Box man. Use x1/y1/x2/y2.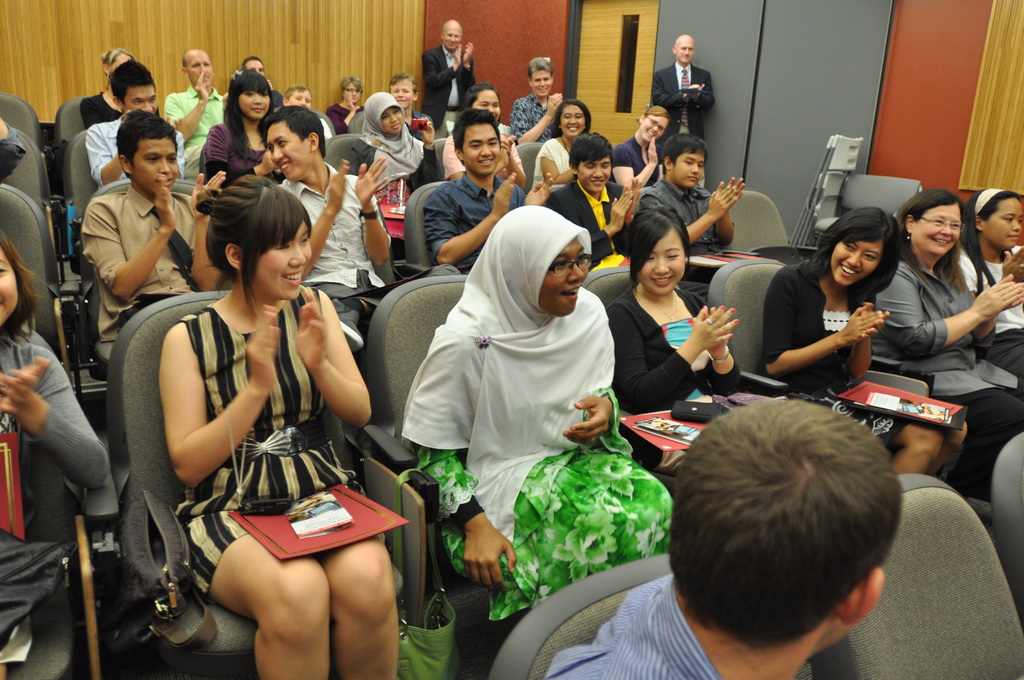
635/134/740/293.
